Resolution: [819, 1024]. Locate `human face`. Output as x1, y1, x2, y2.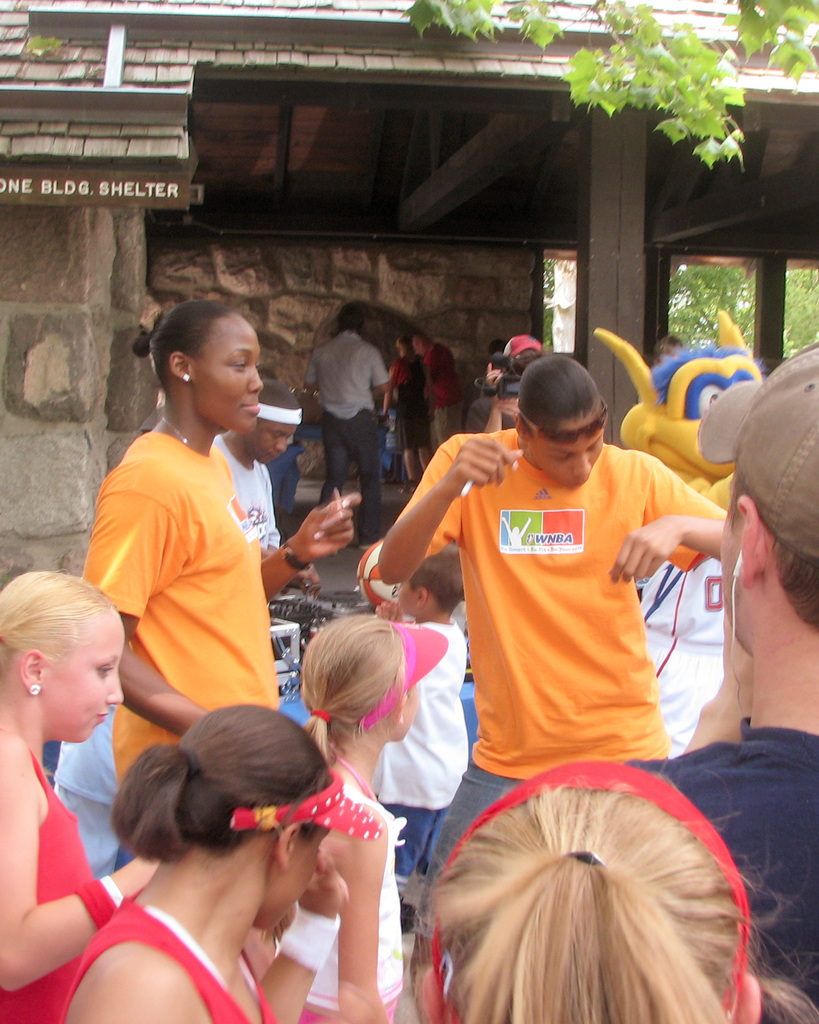
396, 684, 415, 740.
